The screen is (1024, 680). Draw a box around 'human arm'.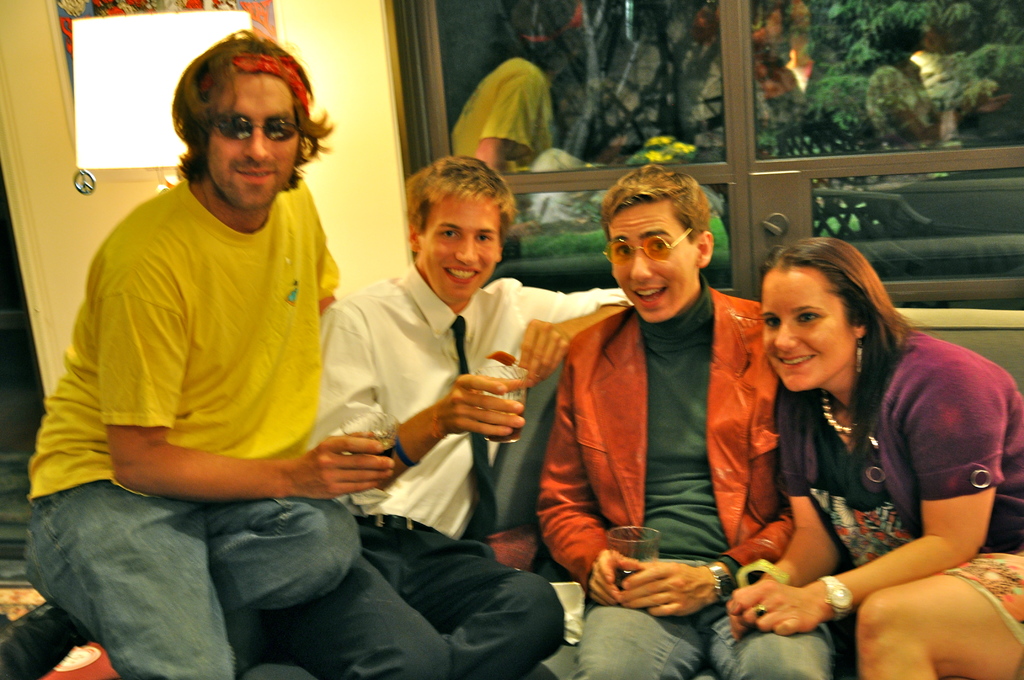
<bbox>512, 274, 633, 389</bbox>.
